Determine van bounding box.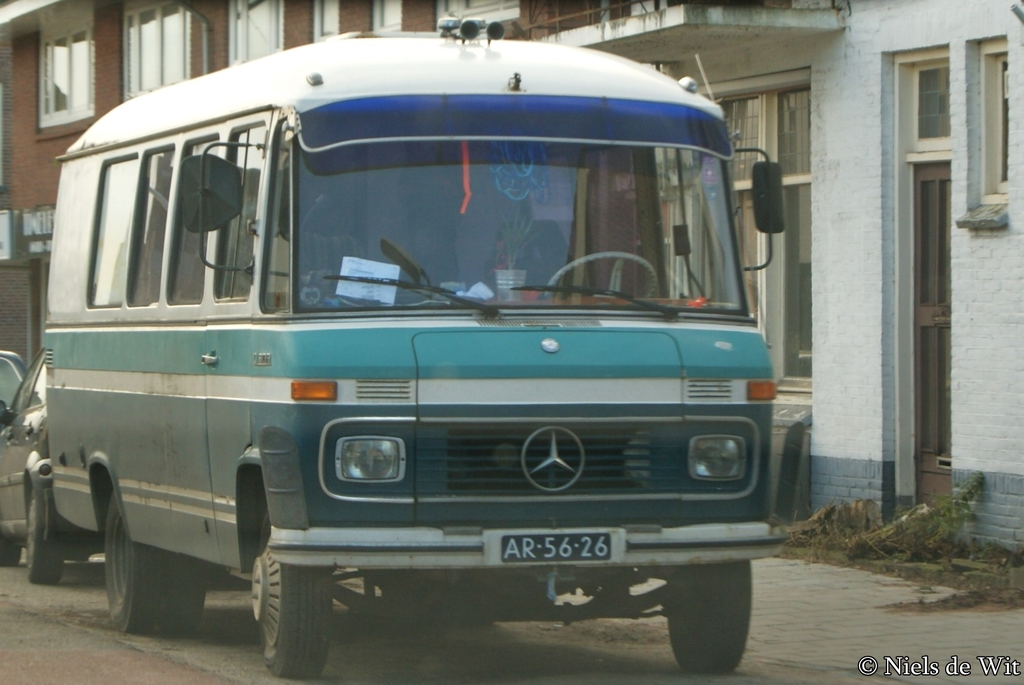
Determined: {"left": 43, "top": 12, "right": 788, "bottom": 682}.
